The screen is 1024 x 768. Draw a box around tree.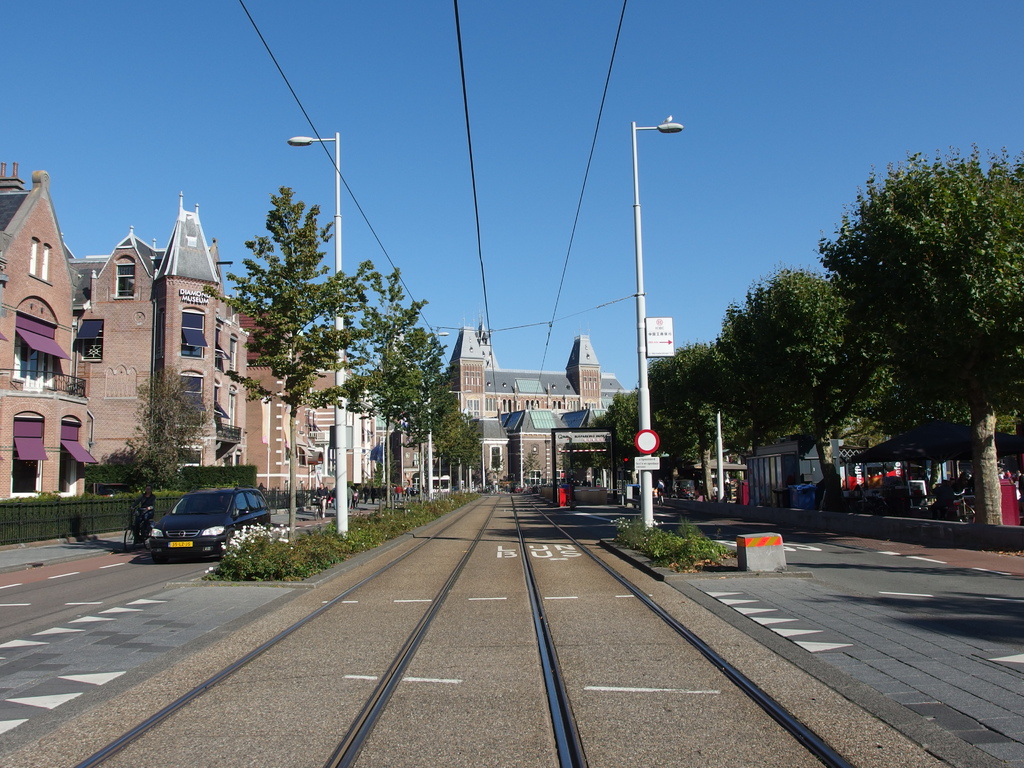
518, 447, 548, 492.
